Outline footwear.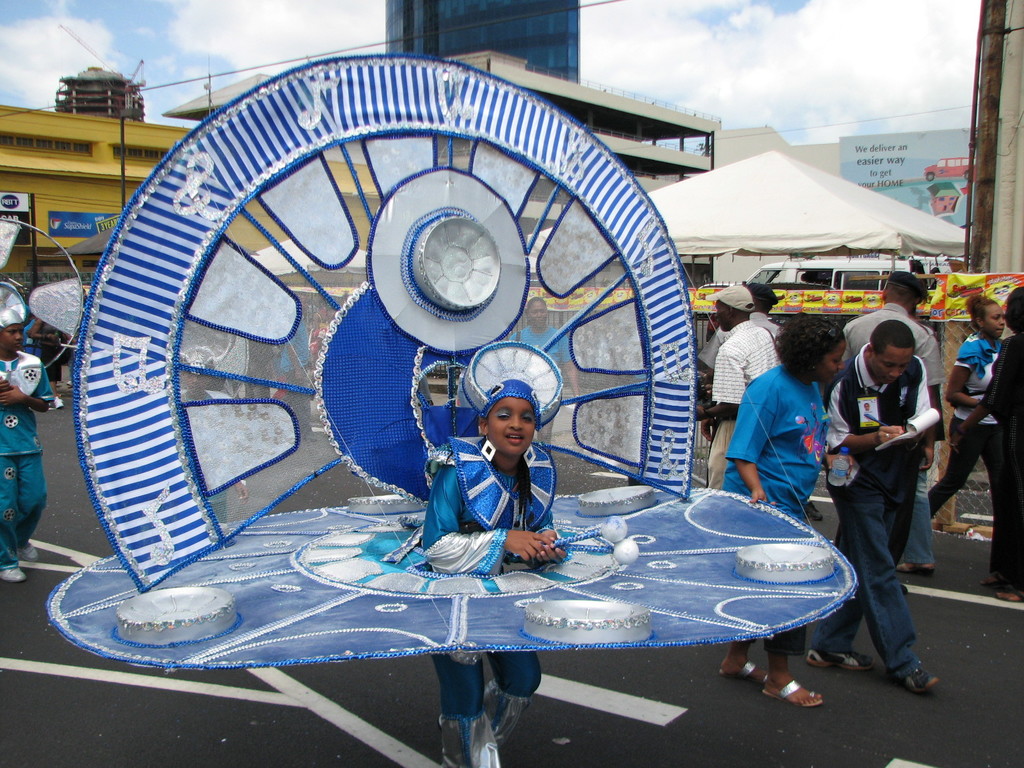
Outline: [760, 675, 825, 711].
